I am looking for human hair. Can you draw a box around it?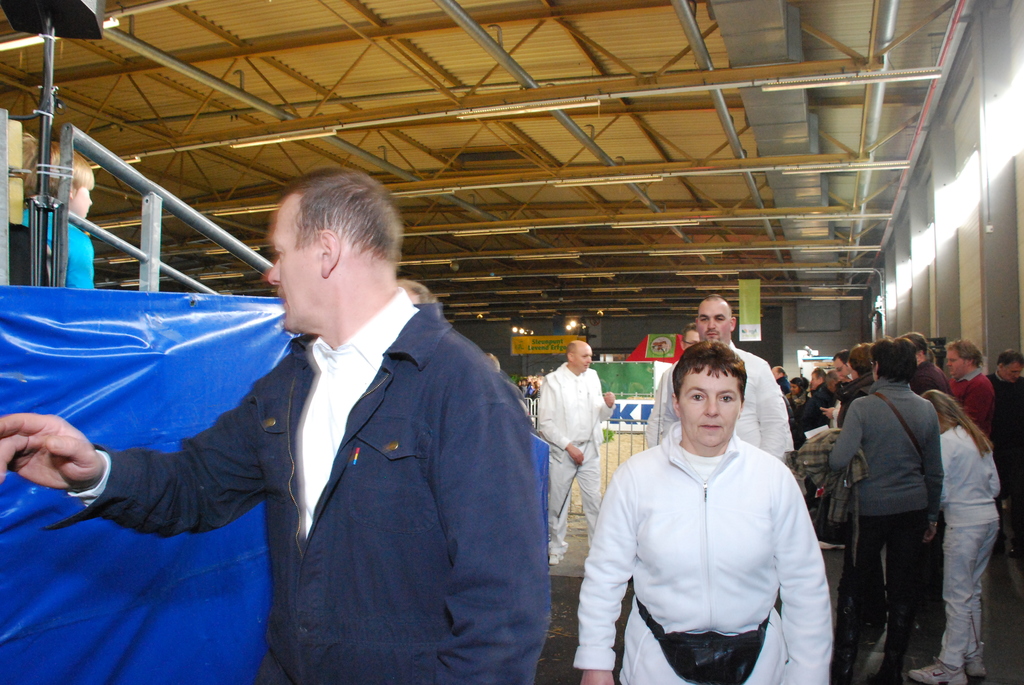
Sure, the bounding box is (661, 338, 747, 399).
